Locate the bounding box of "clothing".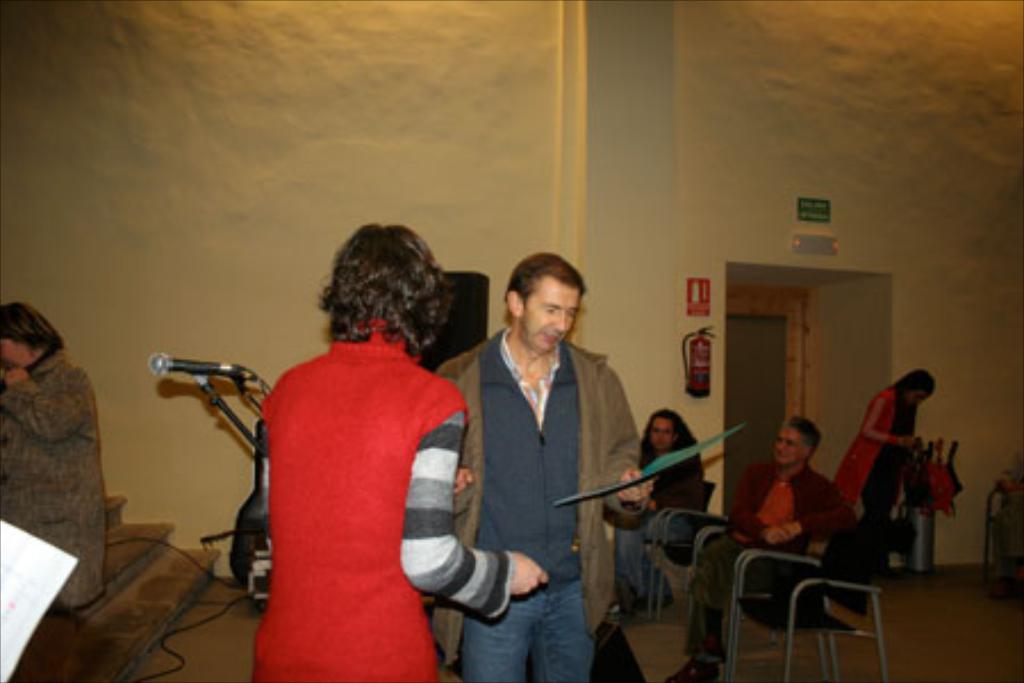
Bounding box: region(250, 298, 457, 658).
